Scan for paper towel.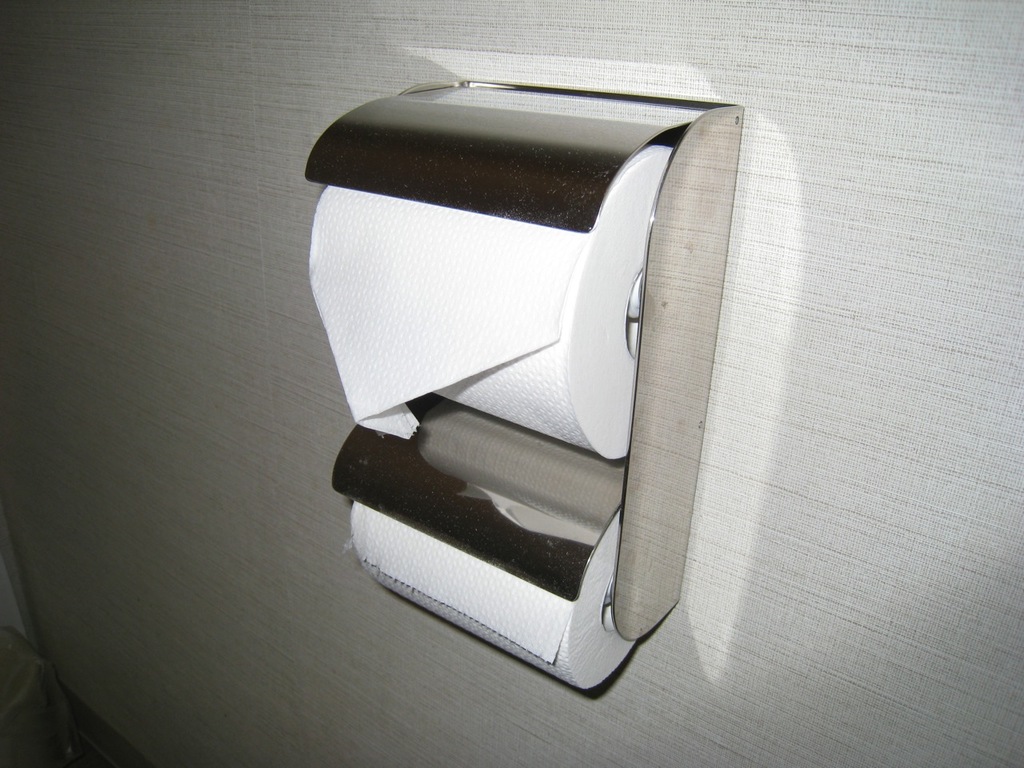
Scan result: l=349, t=511, r=637, b=687.
